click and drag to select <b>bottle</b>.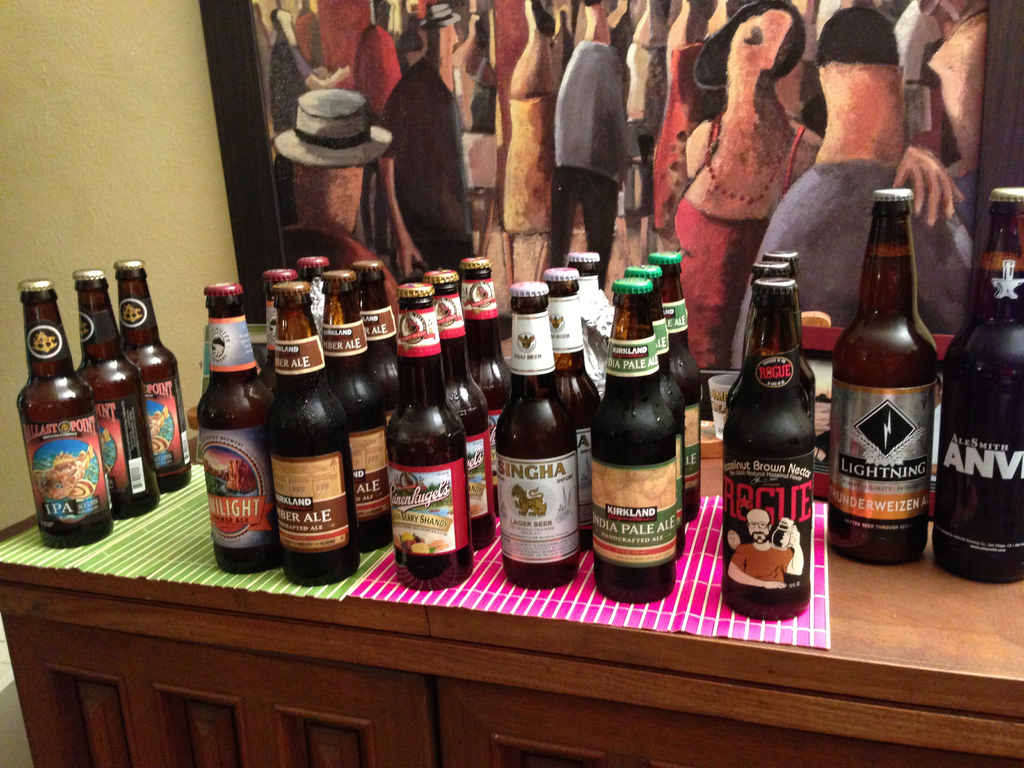
Selection: detection(302, 255, 328, 328).
